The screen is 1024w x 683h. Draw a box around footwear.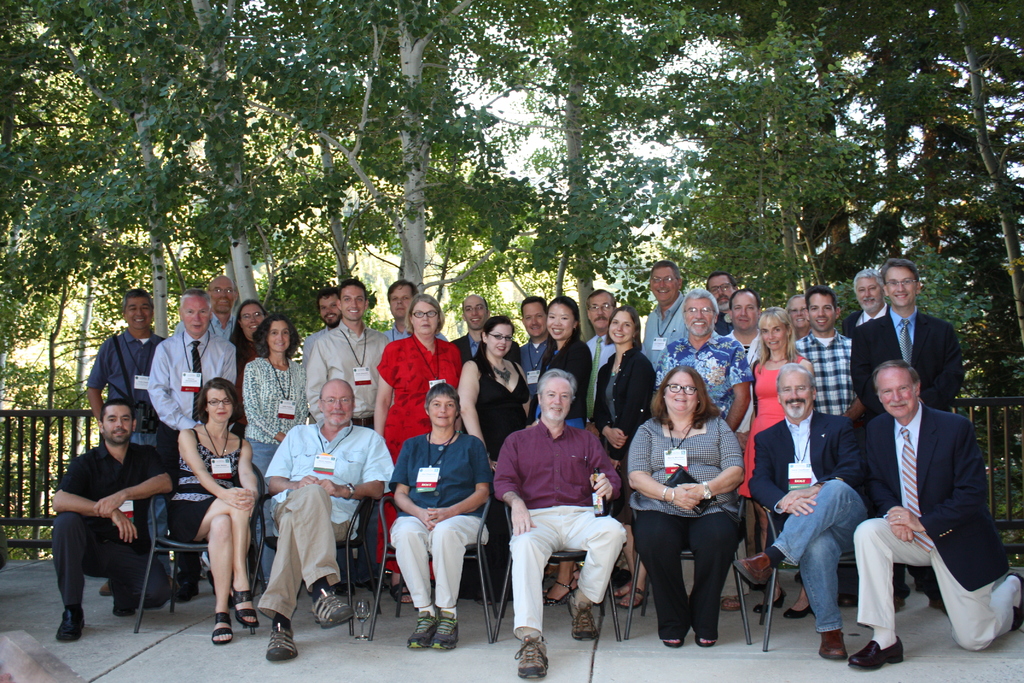
Rect(193, 600, 292, 653).
